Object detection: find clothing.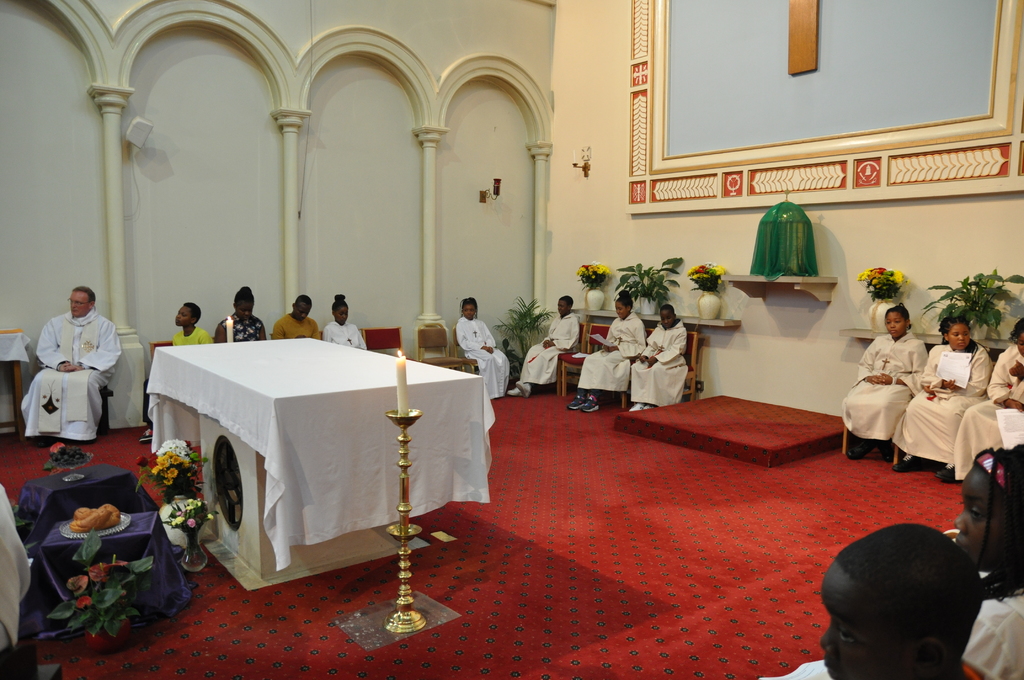
170/325/214/344.
